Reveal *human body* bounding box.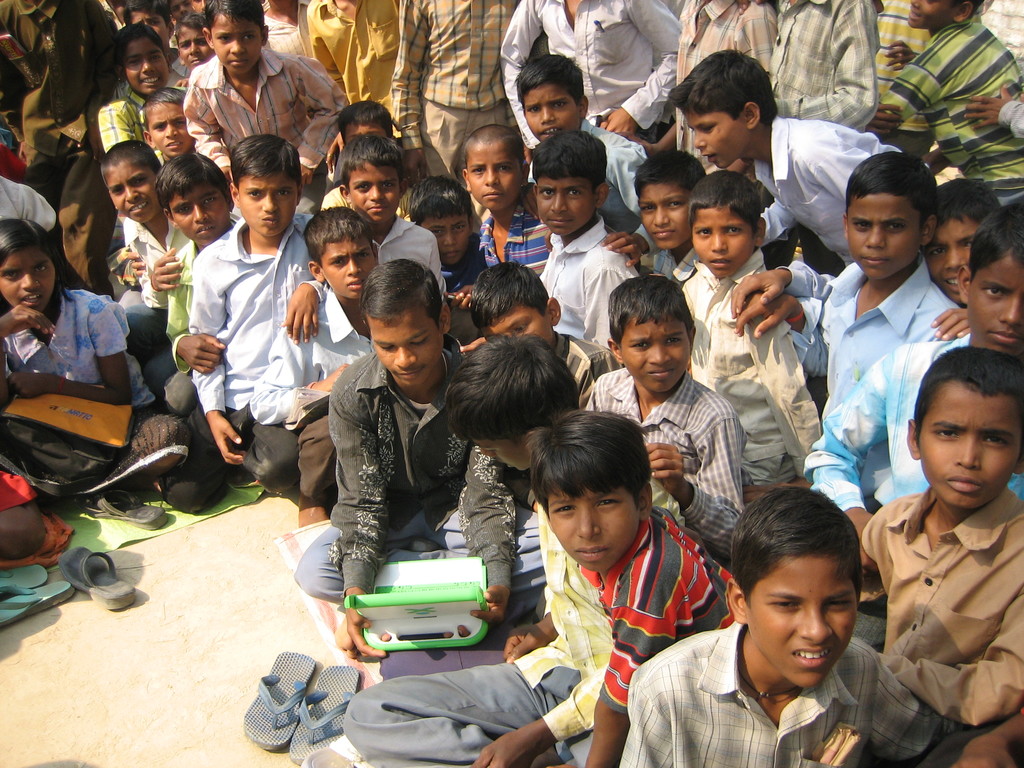
Revealed: BBox(531, 413, 743, 767).
